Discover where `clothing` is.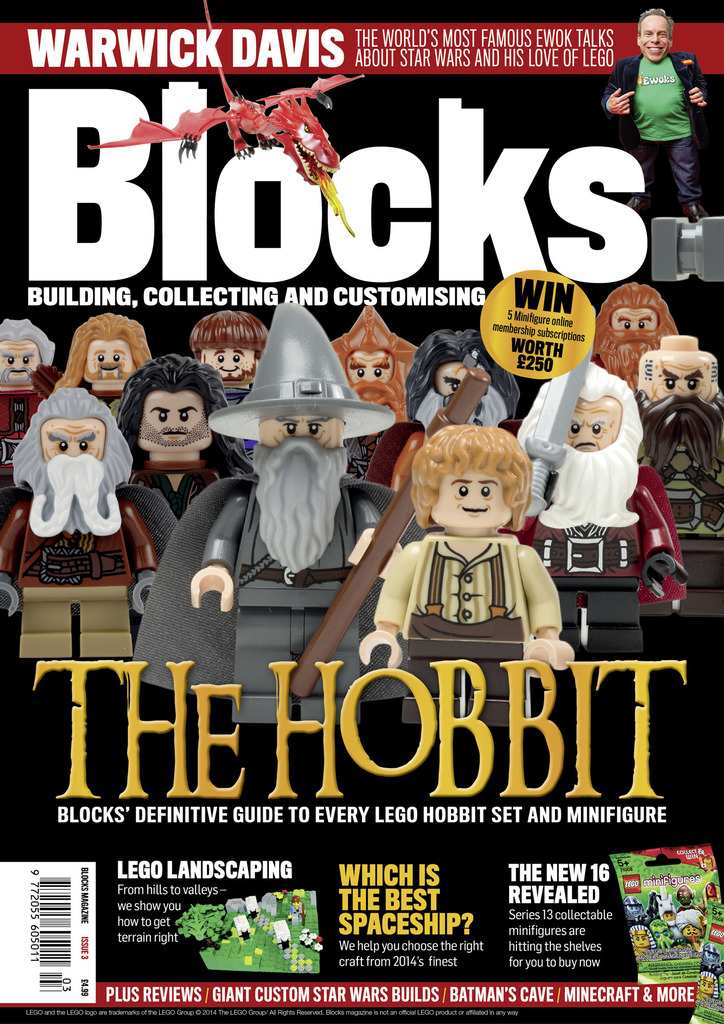
Discovered at detection(696, 956, 723, 979).
